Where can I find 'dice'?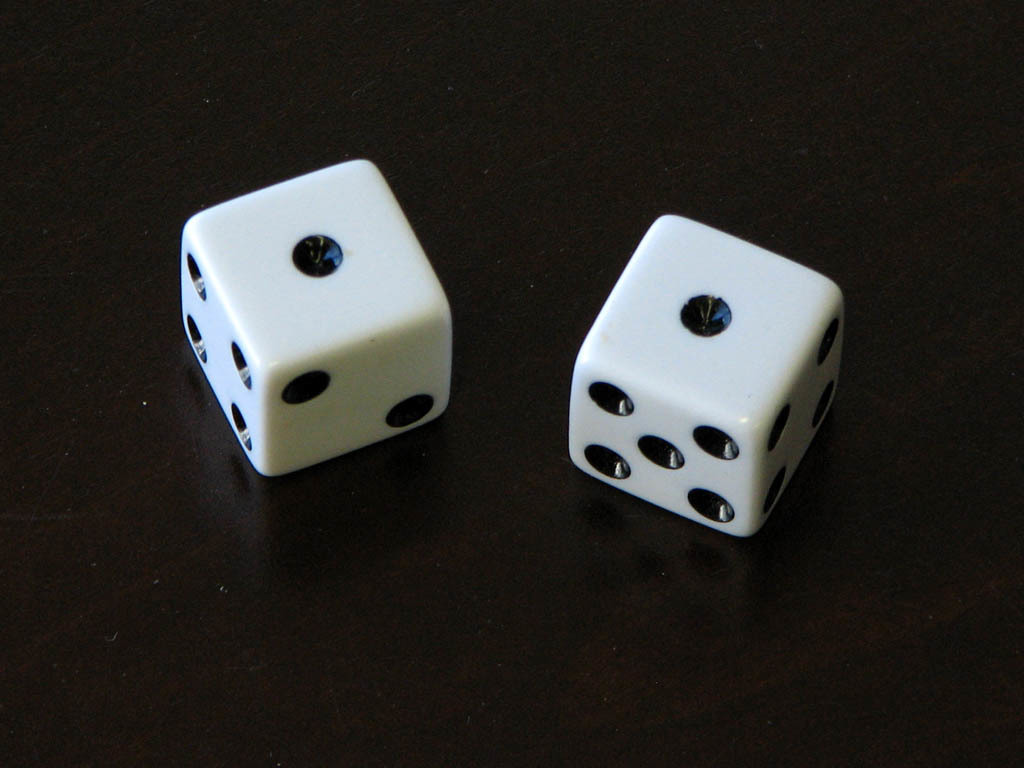
You can find it at BBox(180, 158, 456, 475).
